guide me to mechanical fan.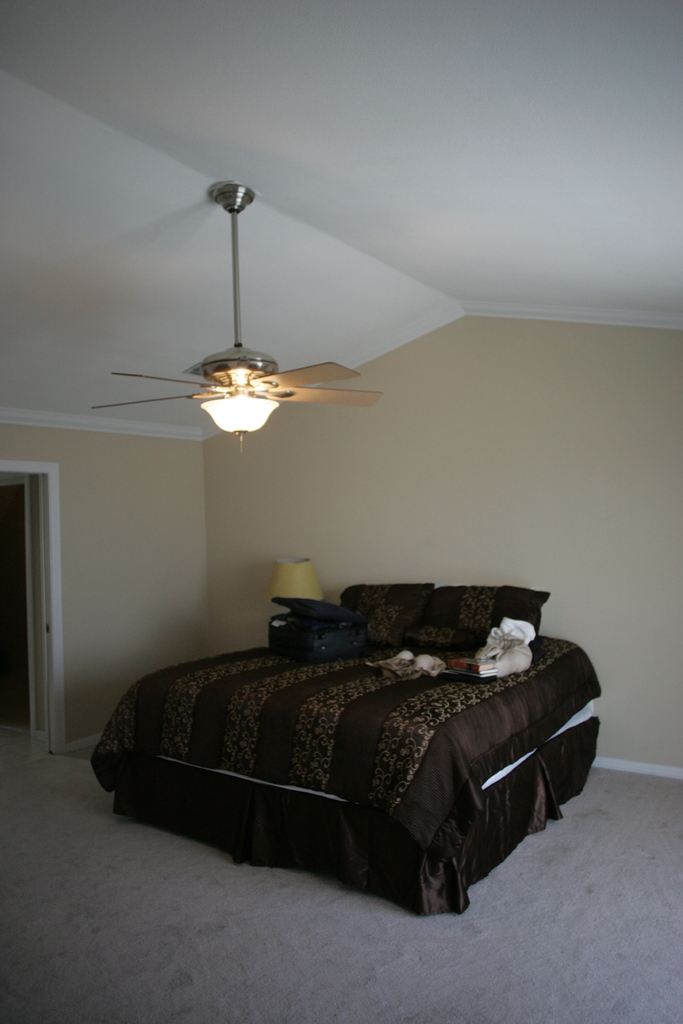
Guidance: [x1=88, y1=187, x2=386, y2=449].
